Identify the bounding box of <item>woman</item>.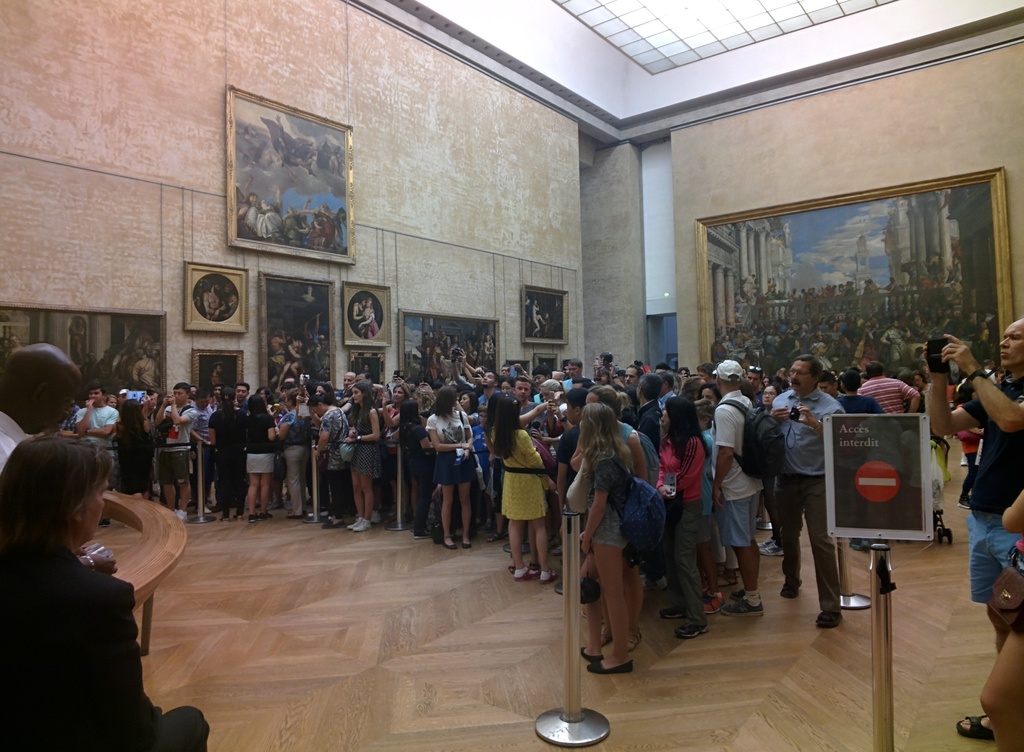
region(424, 383, 479, 552).
